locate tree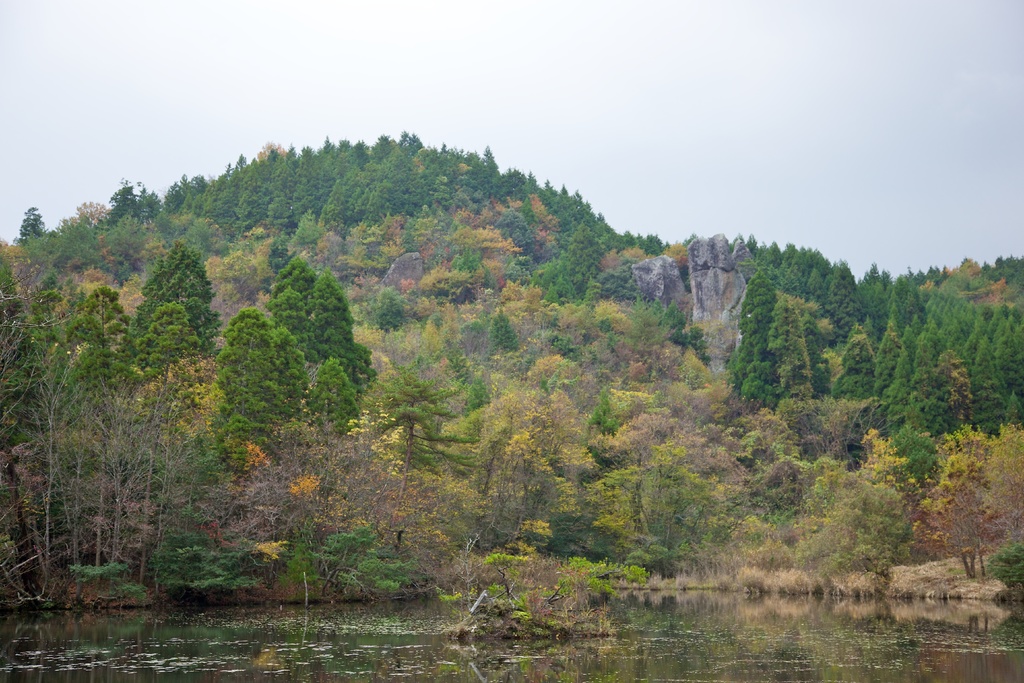
locate(134, 228, 214, 347)
